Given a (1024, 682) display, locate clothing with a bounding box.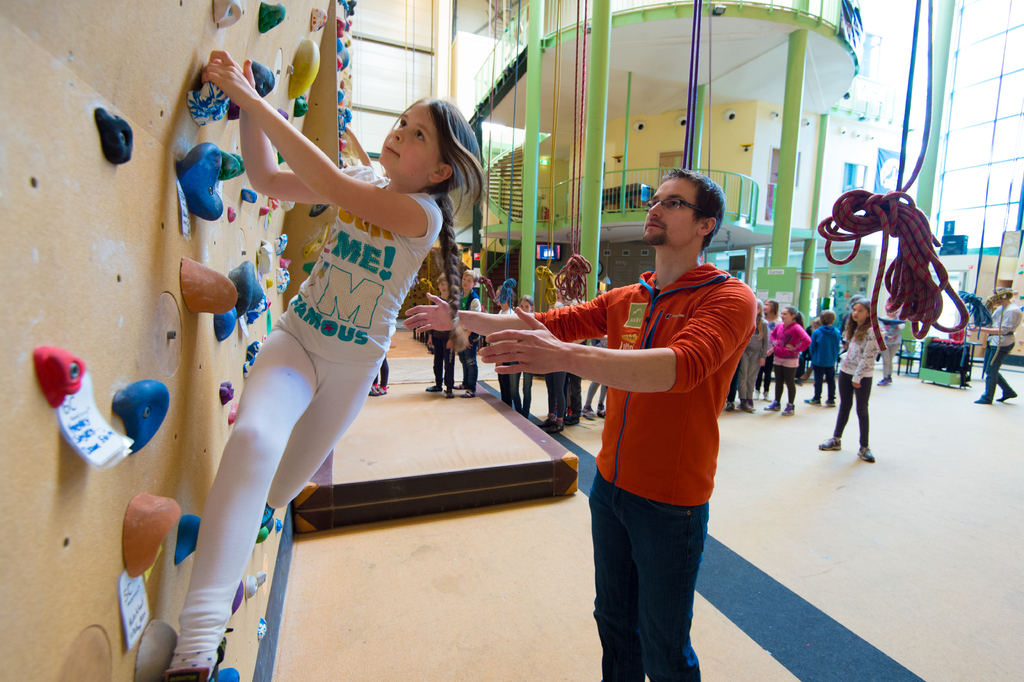
Located: {"left": 173, "top": 166, "right": 445, "bottom": 649}.
